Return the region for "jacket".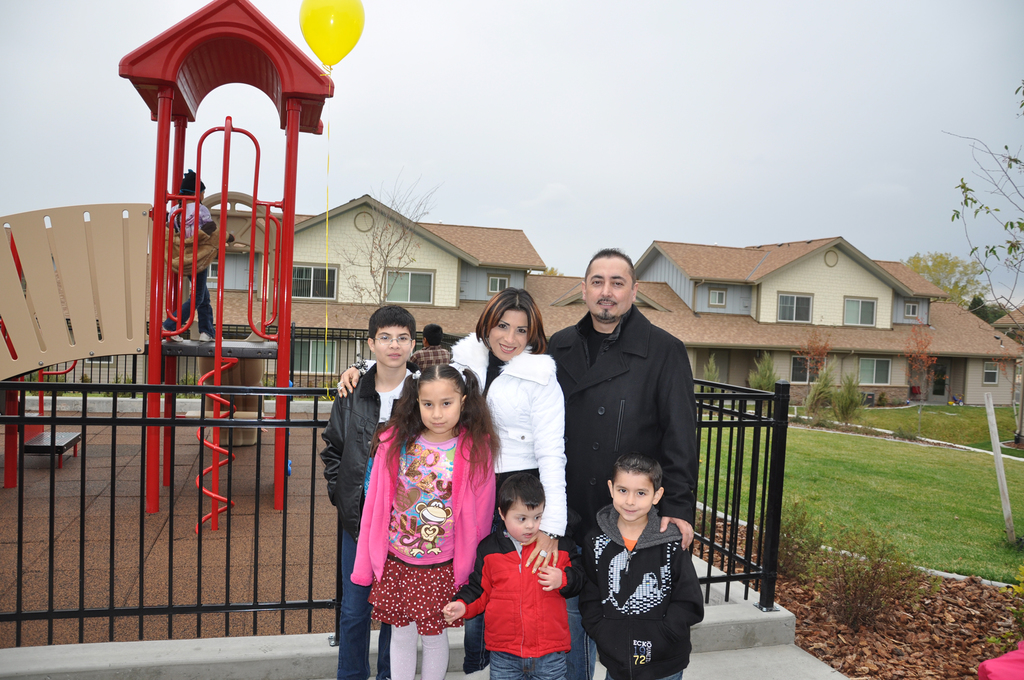
bbox=[356, 330, 568, 537].
